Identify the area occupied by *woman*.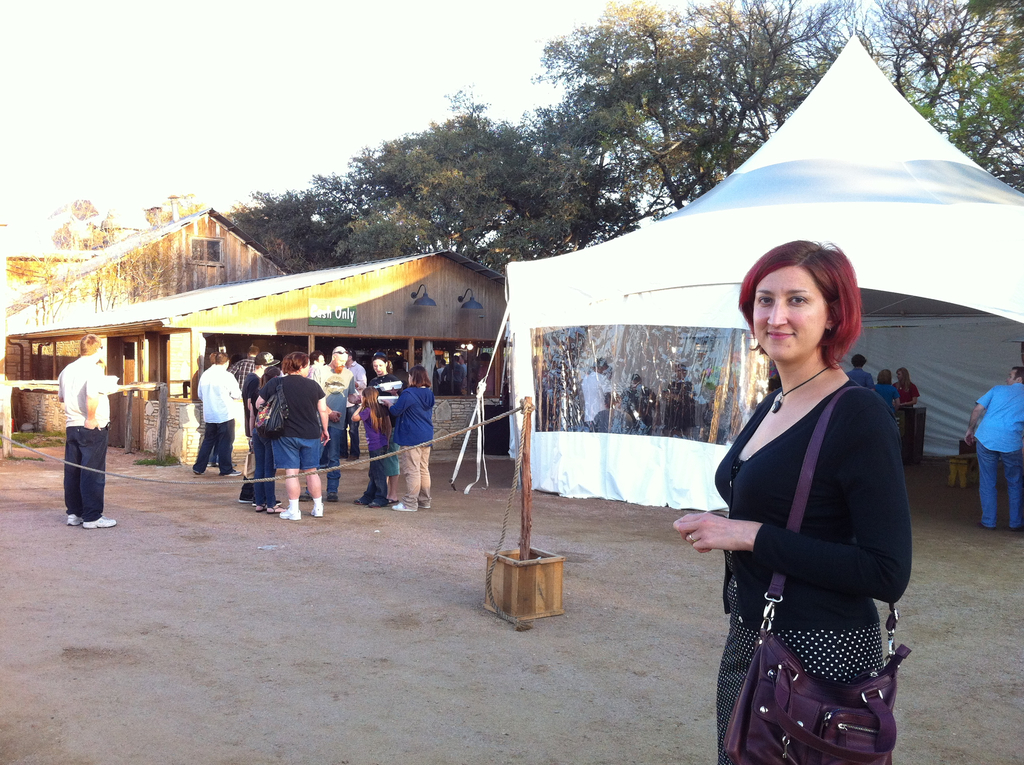
Area: 671,238,909,764.
